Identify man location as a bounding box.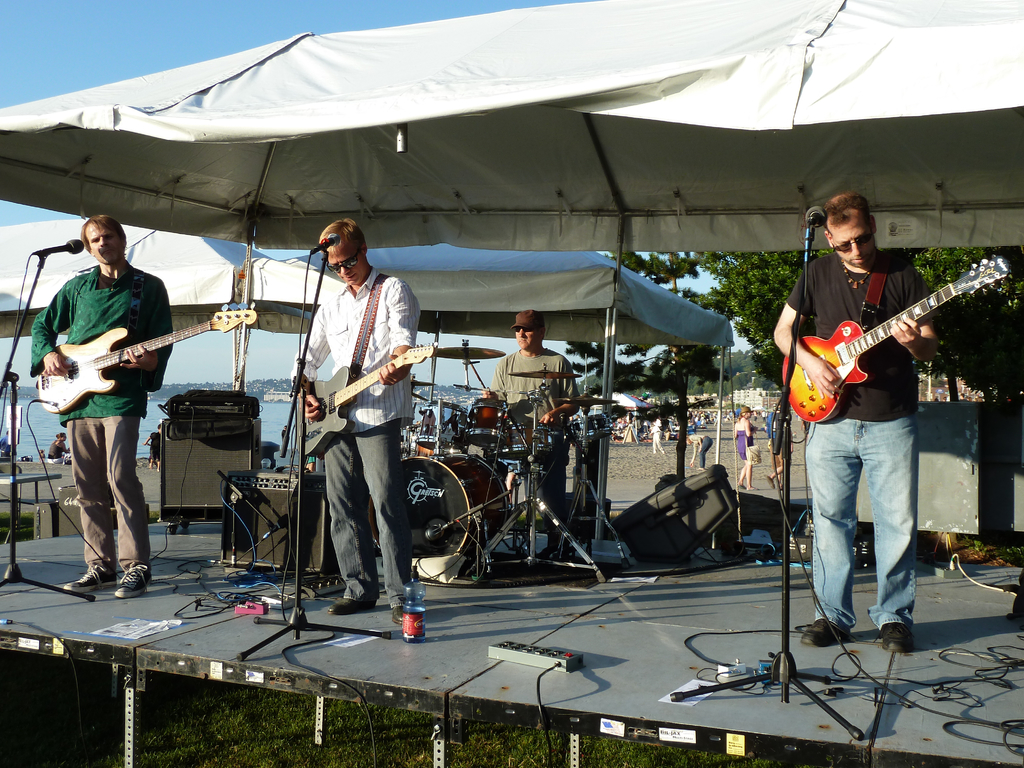
28 204 175 606.
